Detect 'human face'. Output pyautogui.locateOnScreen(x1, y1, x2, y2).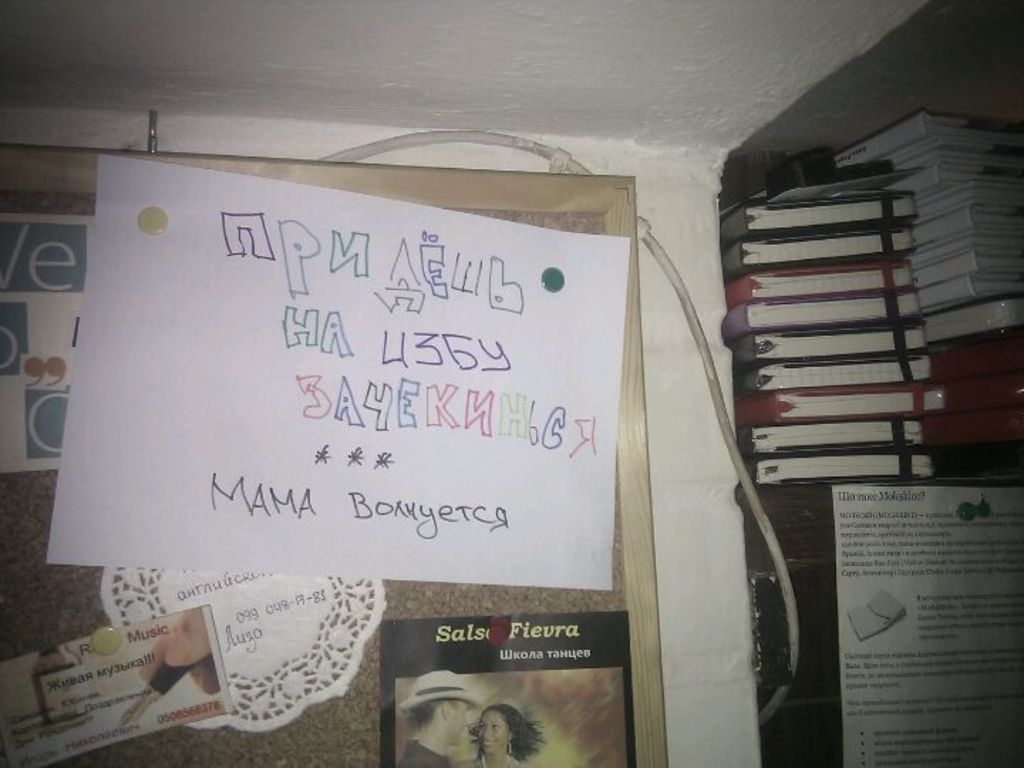
pyautogui.locateOnScreen(455, 703, 469, 747).
